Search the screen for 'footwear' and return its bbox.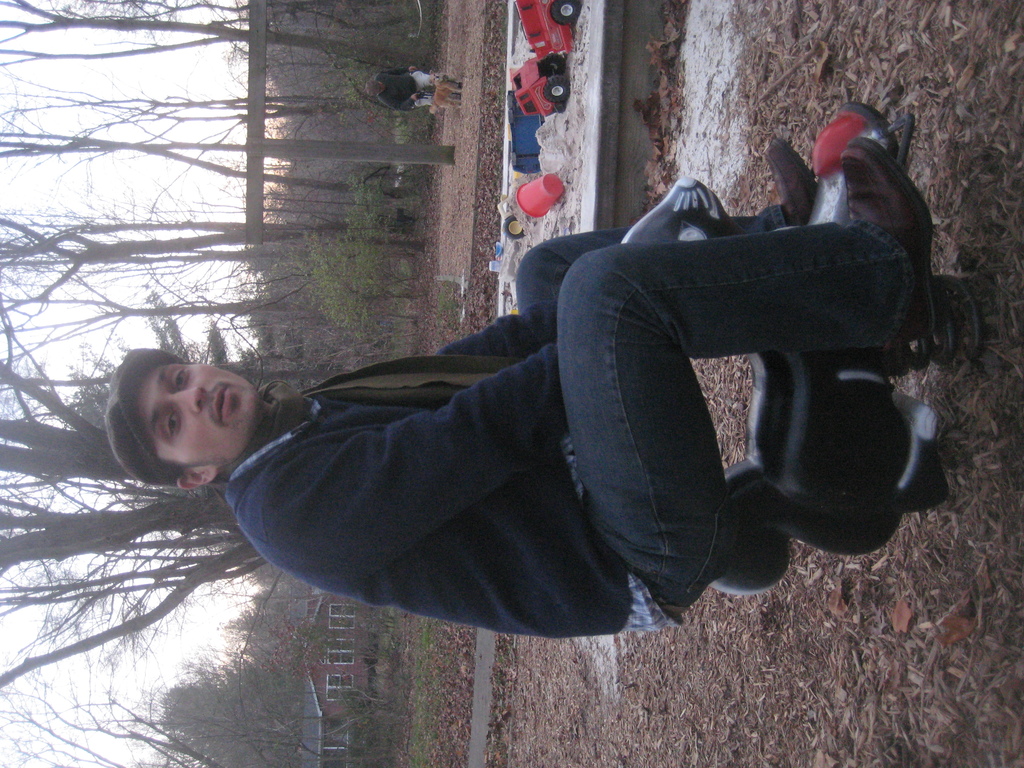
Found: (x1=760, y1=131, x2=829, y2=227).
